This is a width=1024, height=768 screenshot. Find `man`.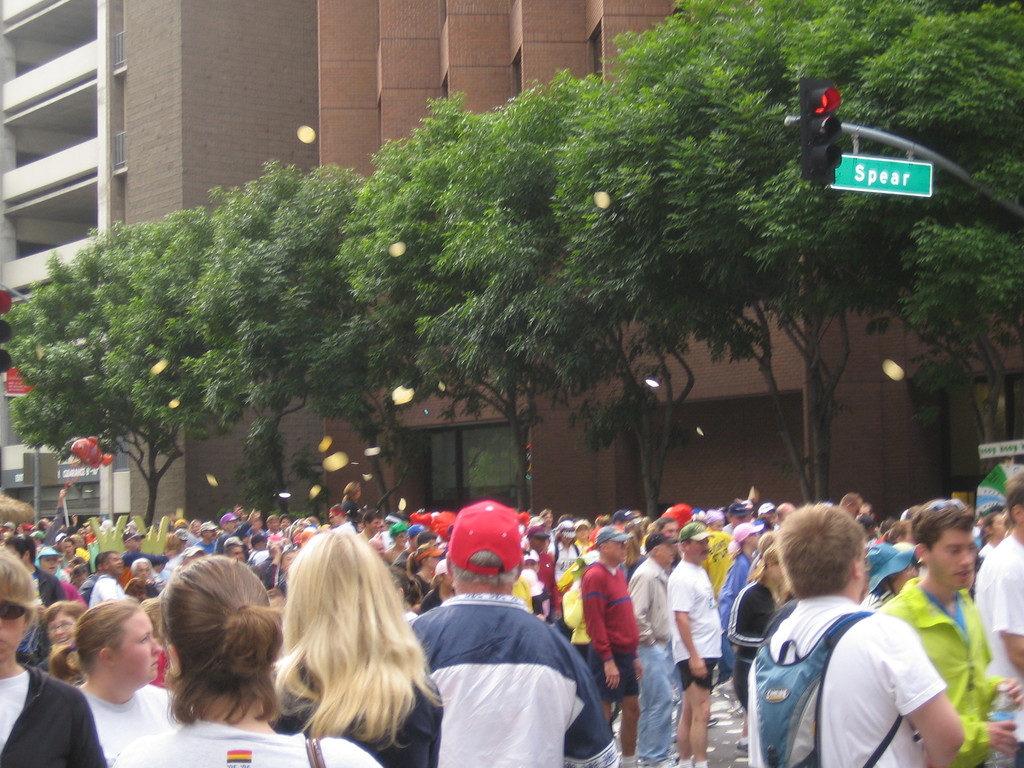
Bounding box: x1=358, y1=513, x2=380, y2=543.
